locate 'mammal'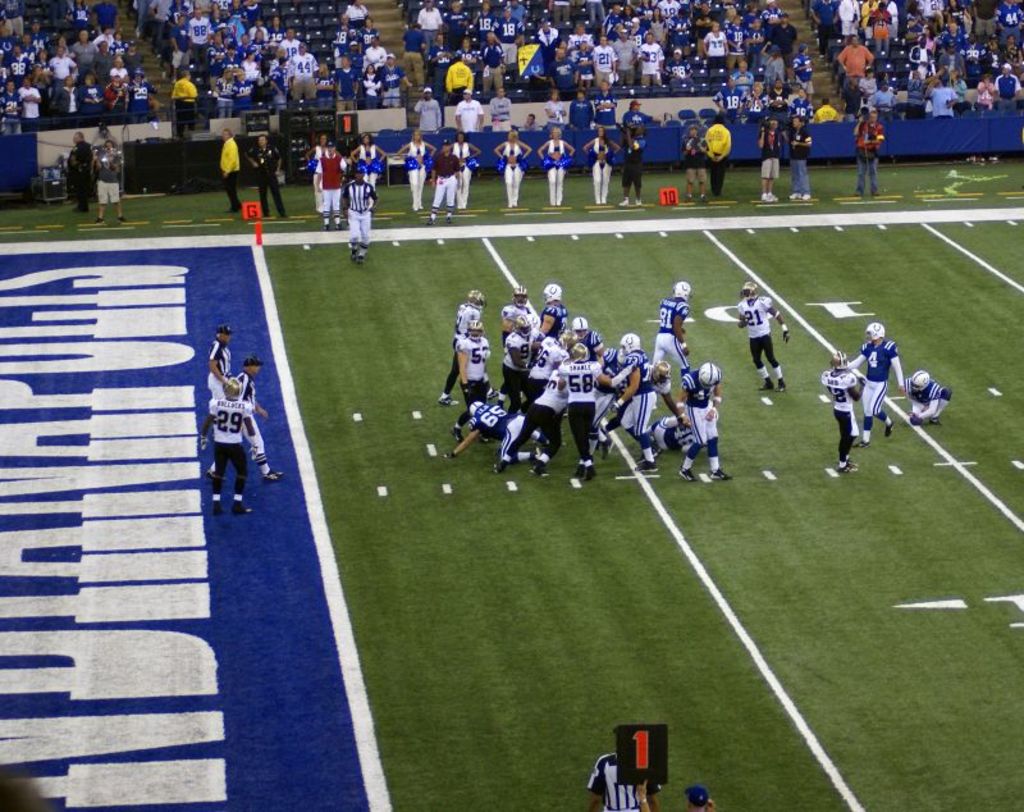
<box>854,104,883,193</box>
